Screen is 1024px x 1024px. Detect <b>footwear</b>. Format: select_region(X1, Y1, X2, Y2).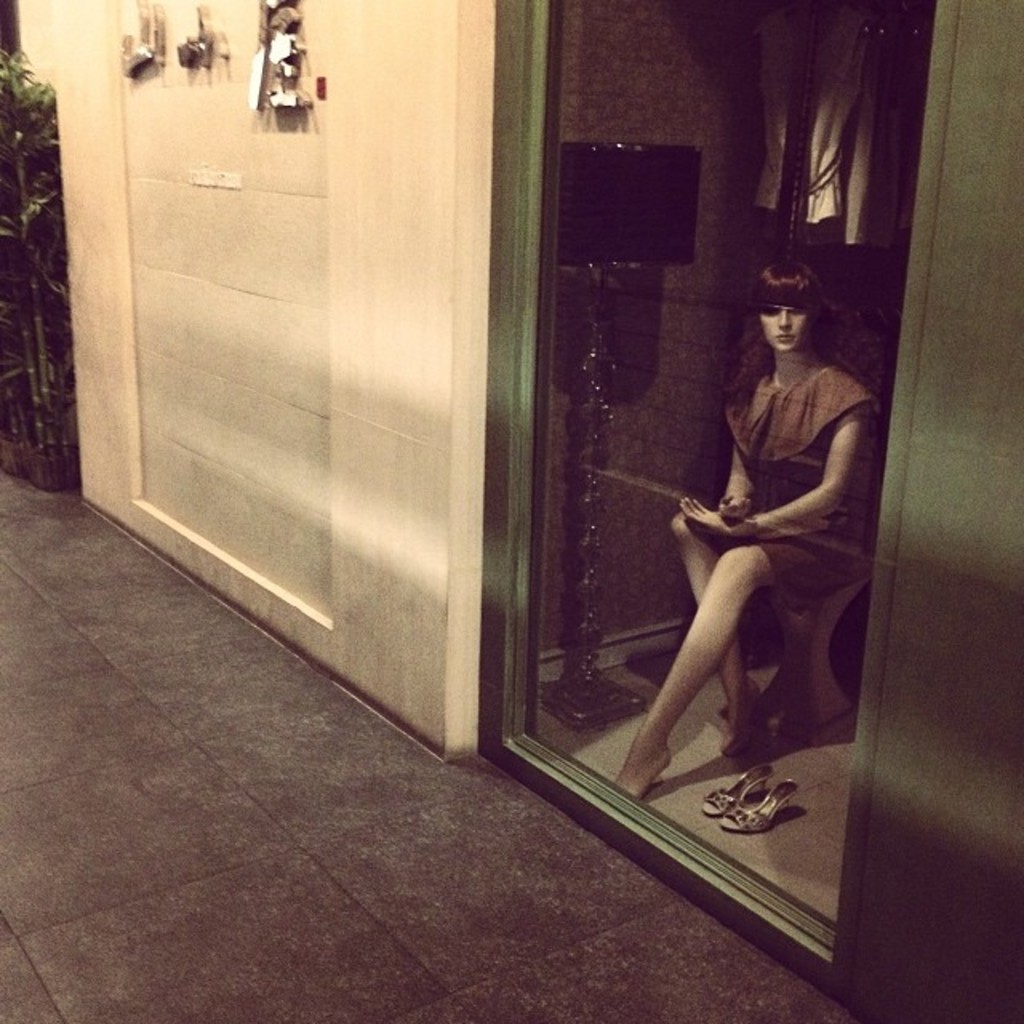
select_region(709, 765, 773, 813).
